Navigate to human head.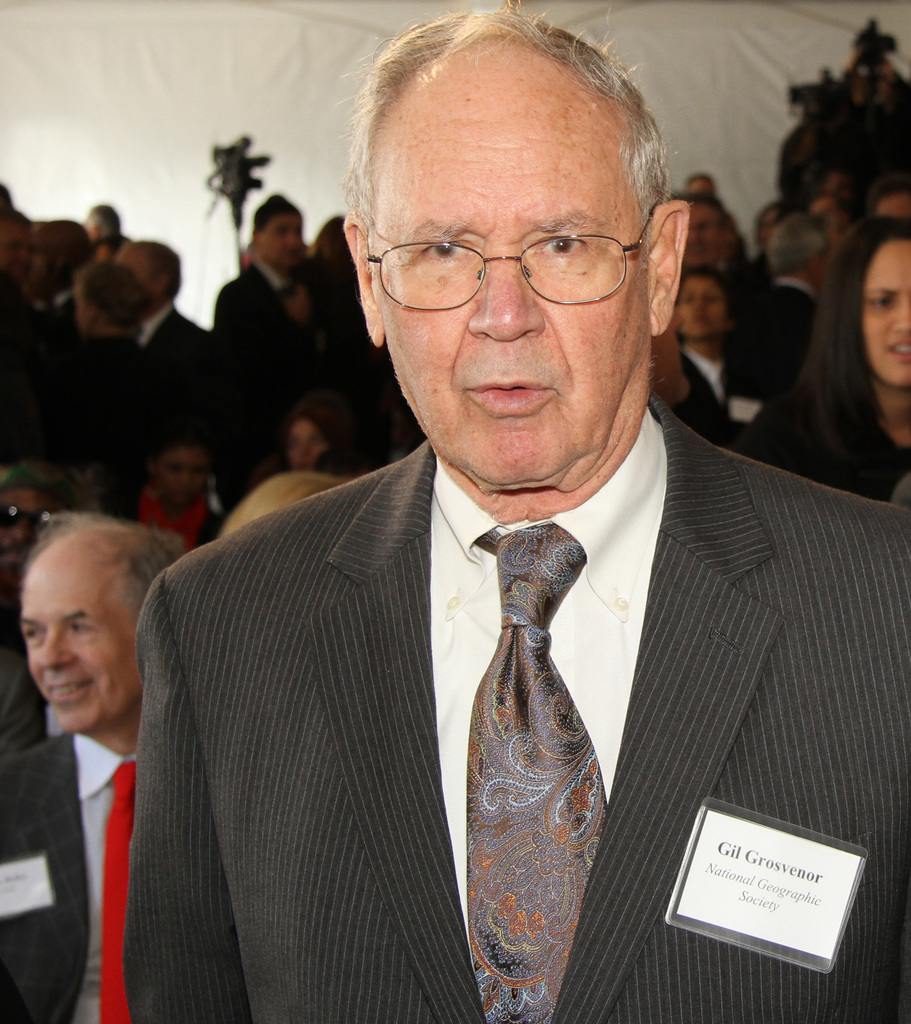
Navigation target: rect(22, 525, 187, 740).
